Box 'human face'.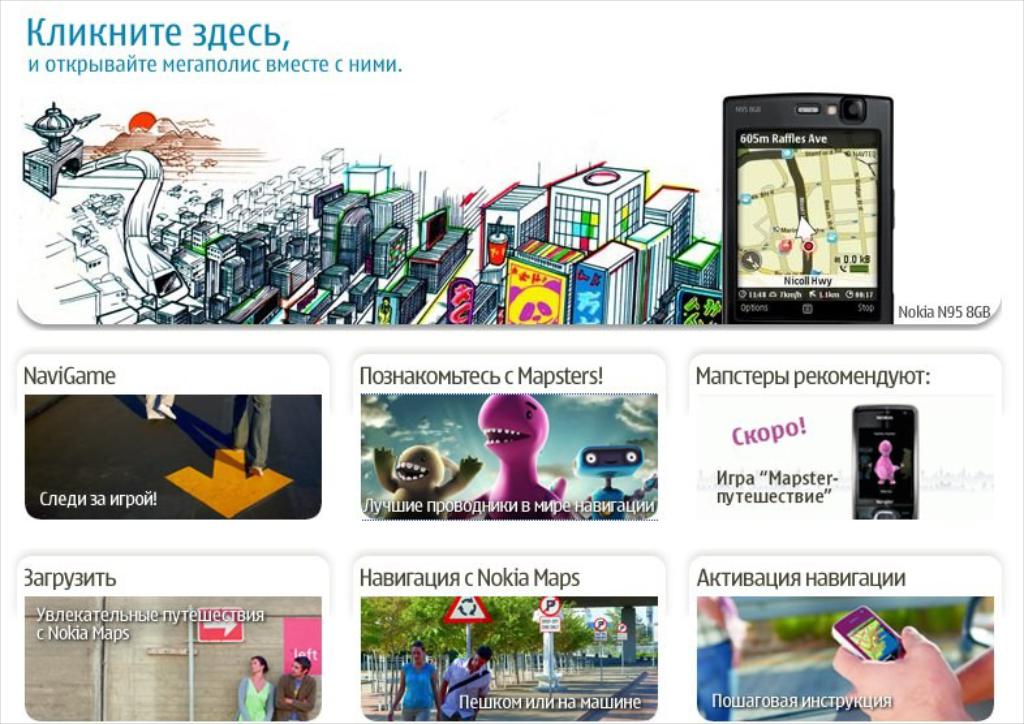
x1=413, y1=647, x2=423, y2=663.
